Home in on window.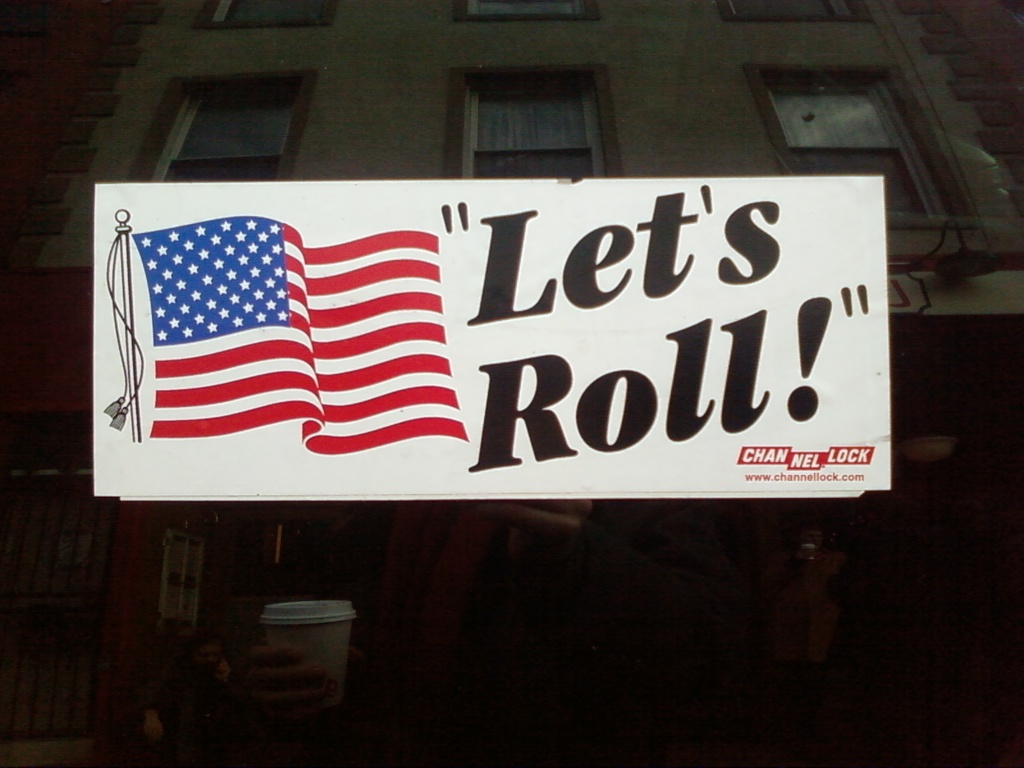
Homed in at select_region(453, 47, 612, 158).
